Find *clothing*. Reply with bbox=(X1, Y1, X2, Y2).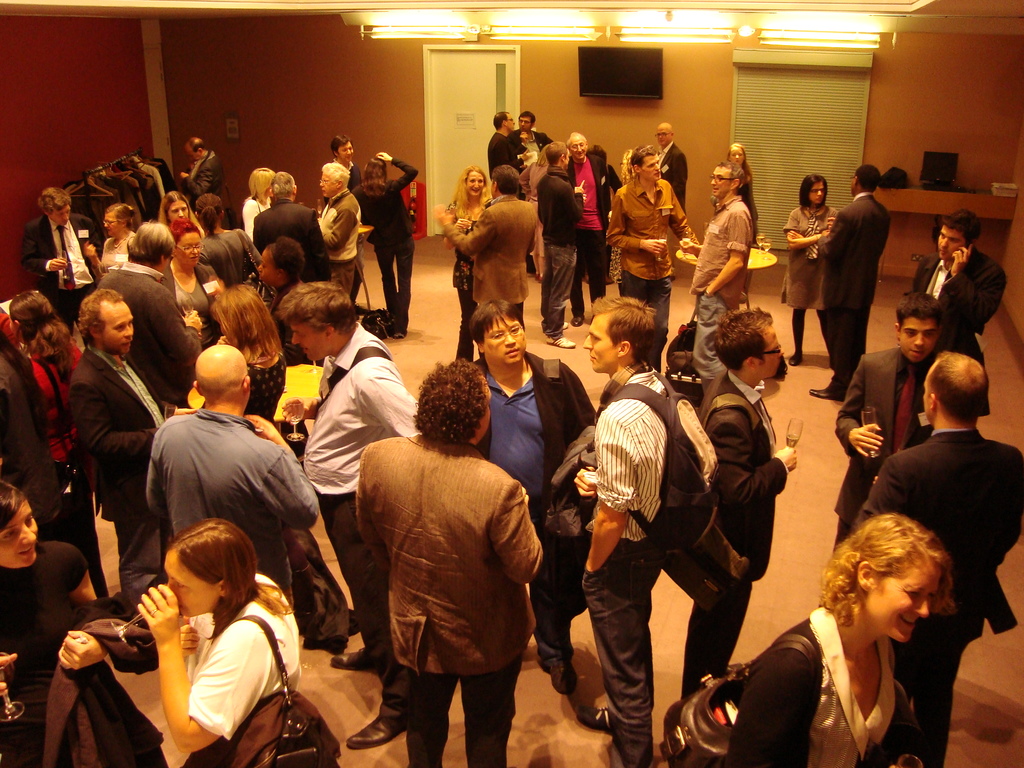
bbox=(658, 141, 696, 222).
